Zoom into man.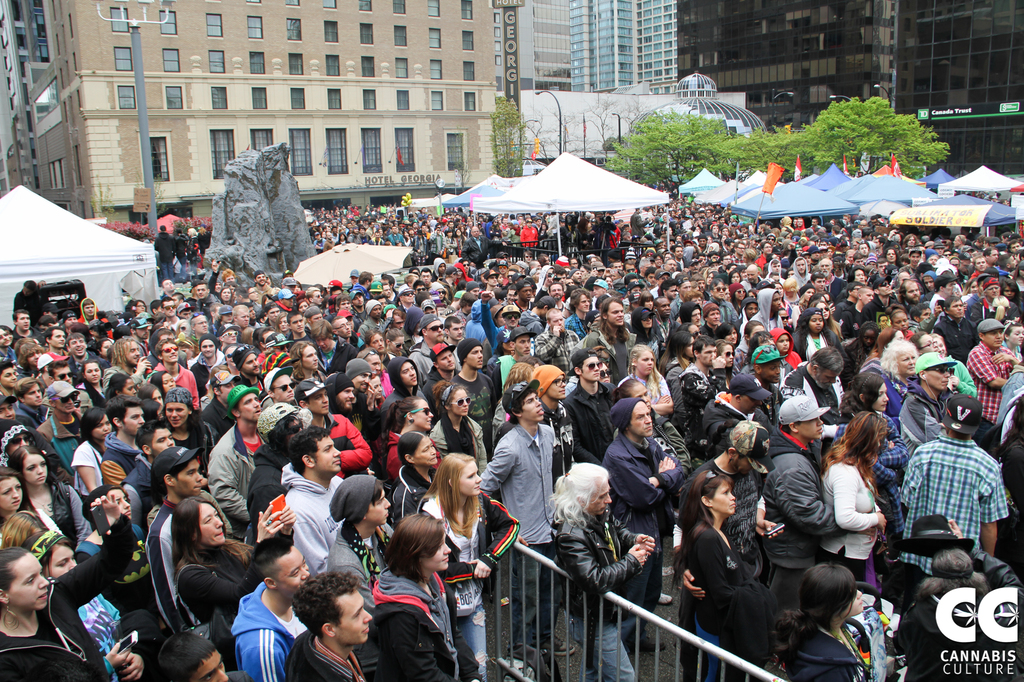
Zoom target: (left=866, top=255, right=882, bottom=271).
